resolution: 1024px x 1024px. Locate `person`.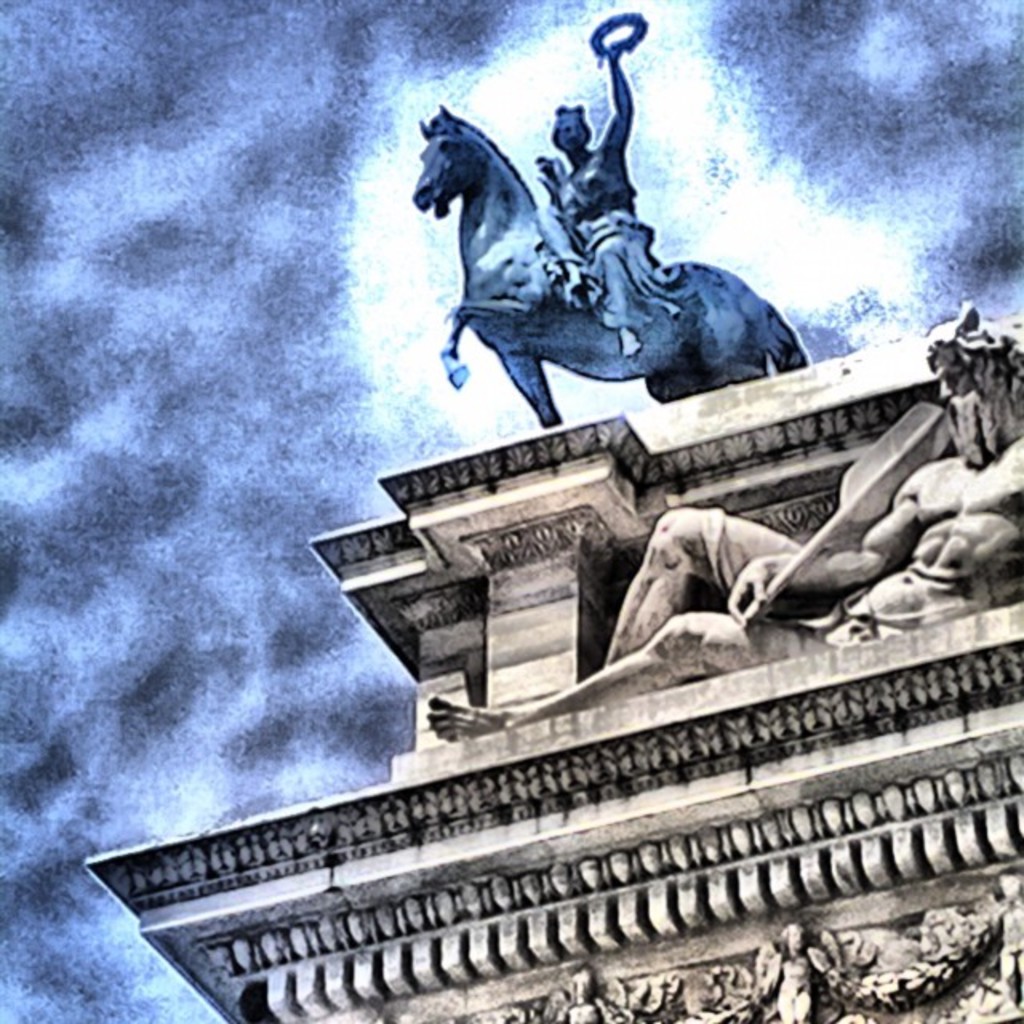
411, 293, 1022, 750.
